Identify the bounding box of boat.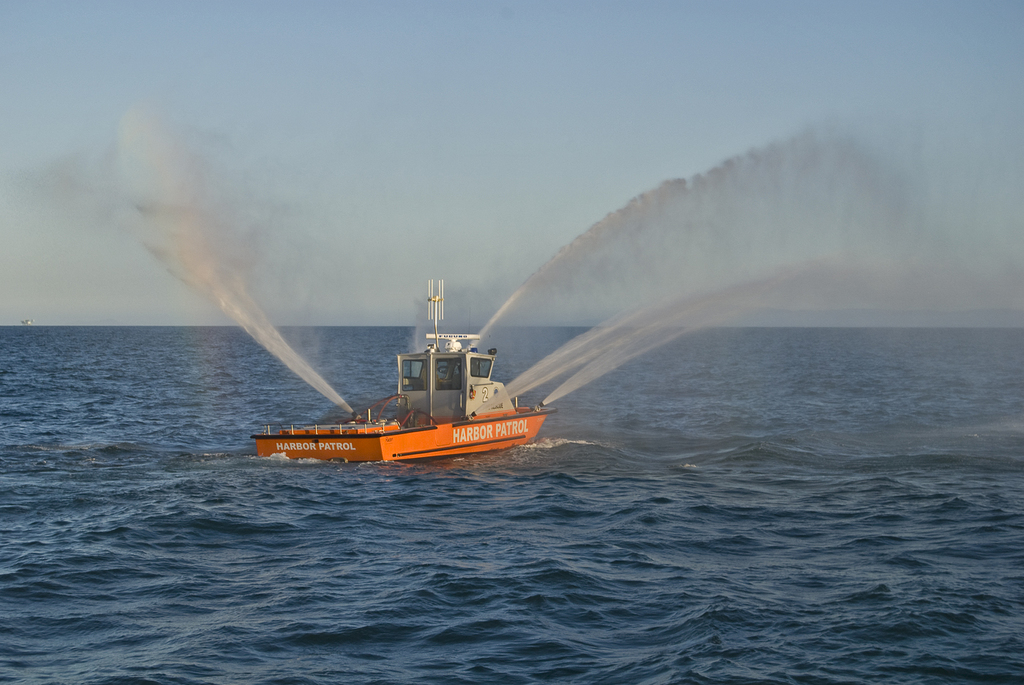
region(247, 255, 546, 492).
